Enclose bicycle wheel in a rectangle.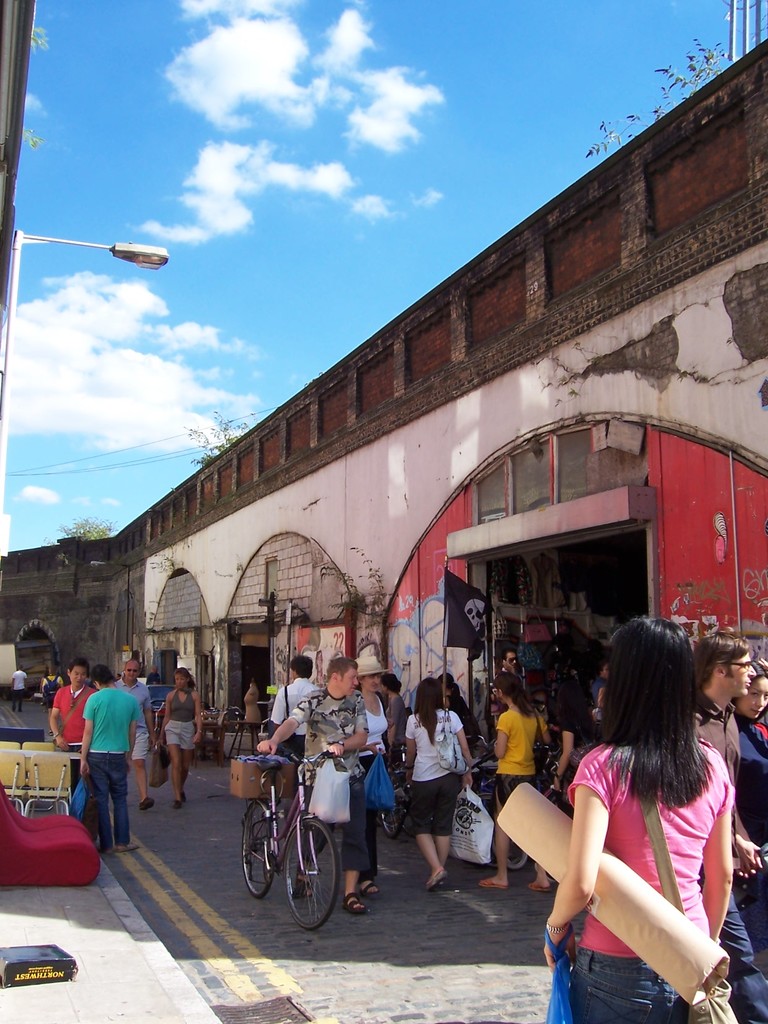
279, 823, 344, 927.
